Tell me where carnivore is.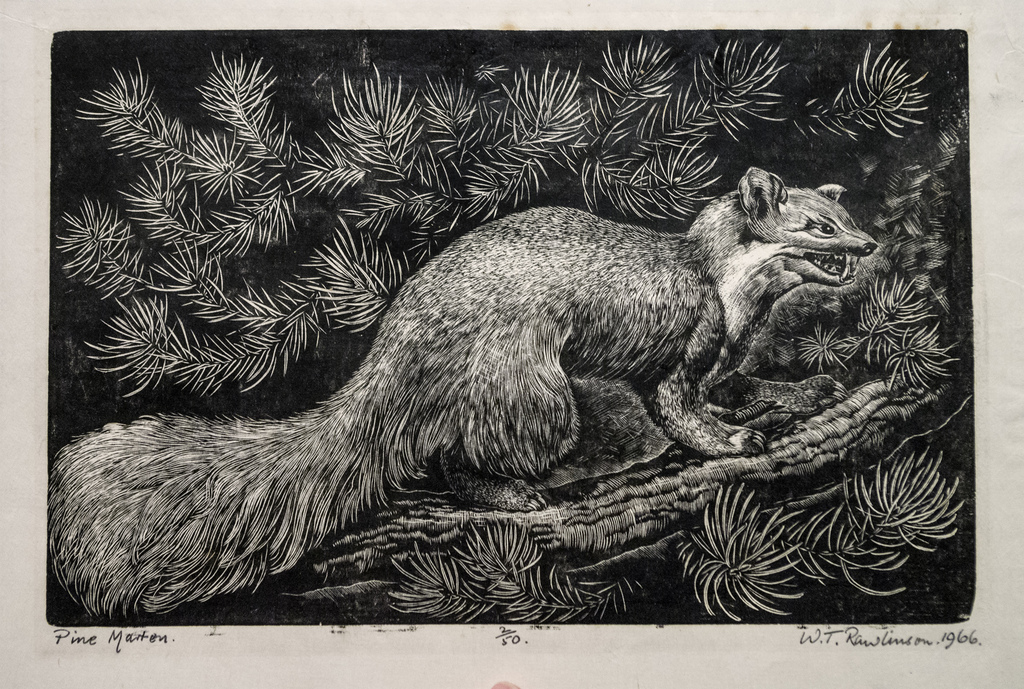
carnivore is at [40, 166, 881, 622].
